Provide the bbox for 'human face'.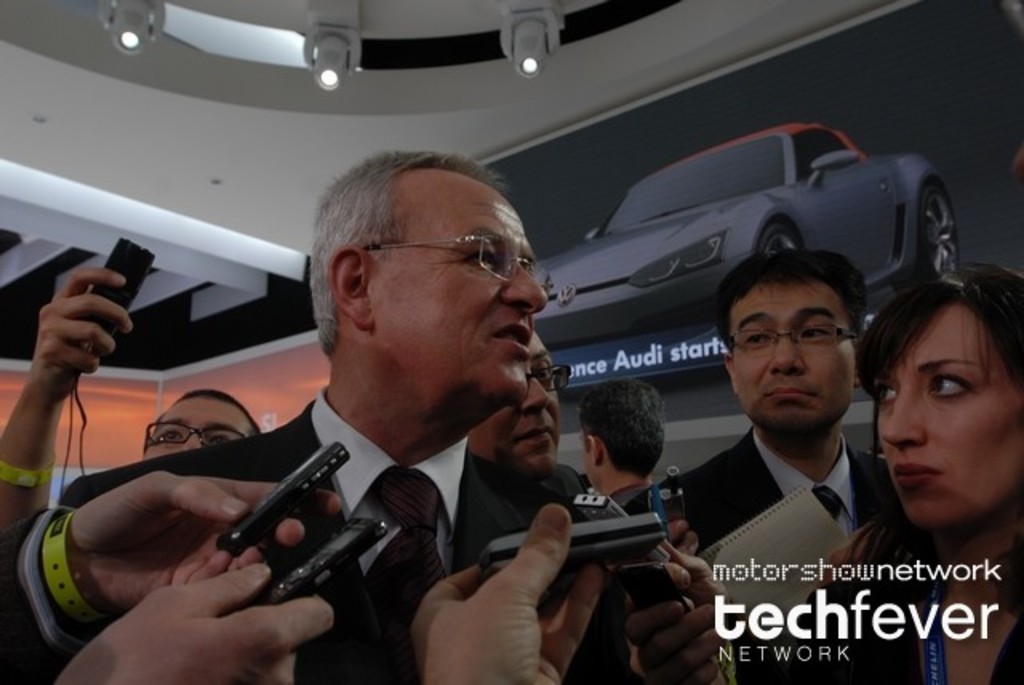
[left=733, top=288, right=854, bottom=426].
